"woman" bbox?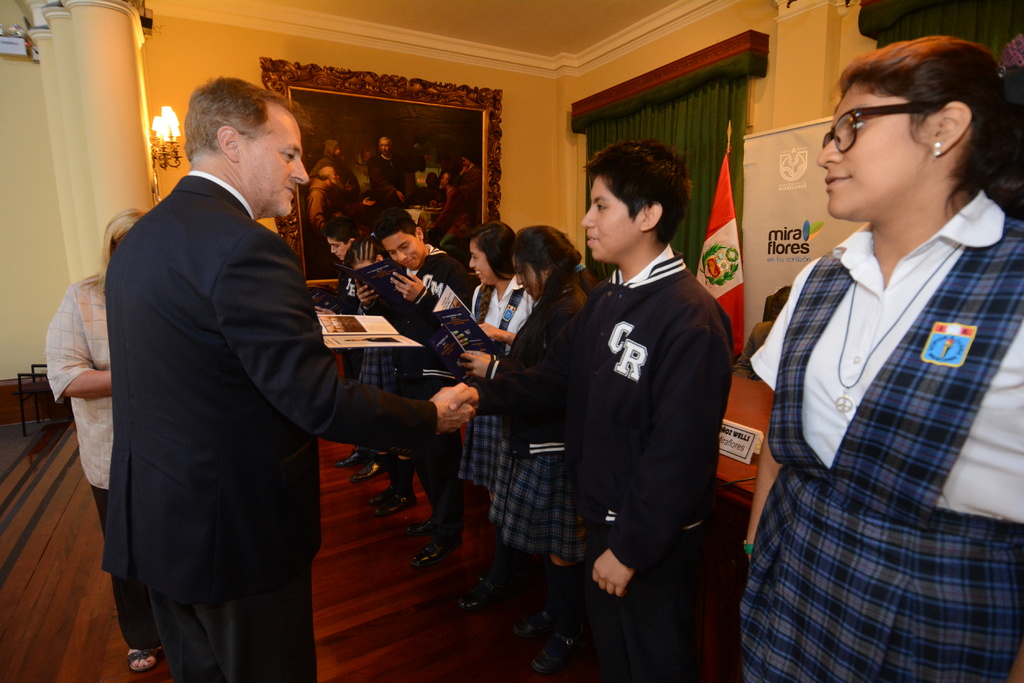
left=456, top=230, right=592, bottom=633
